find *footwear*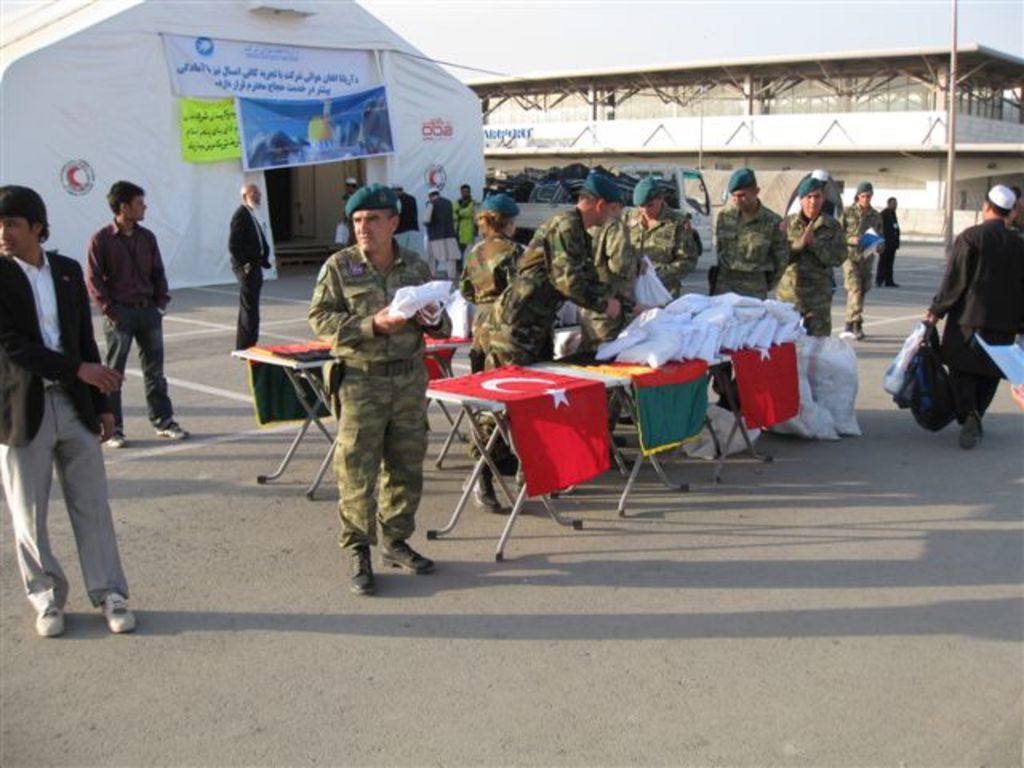
select_region(35, 603, 67, 637)
